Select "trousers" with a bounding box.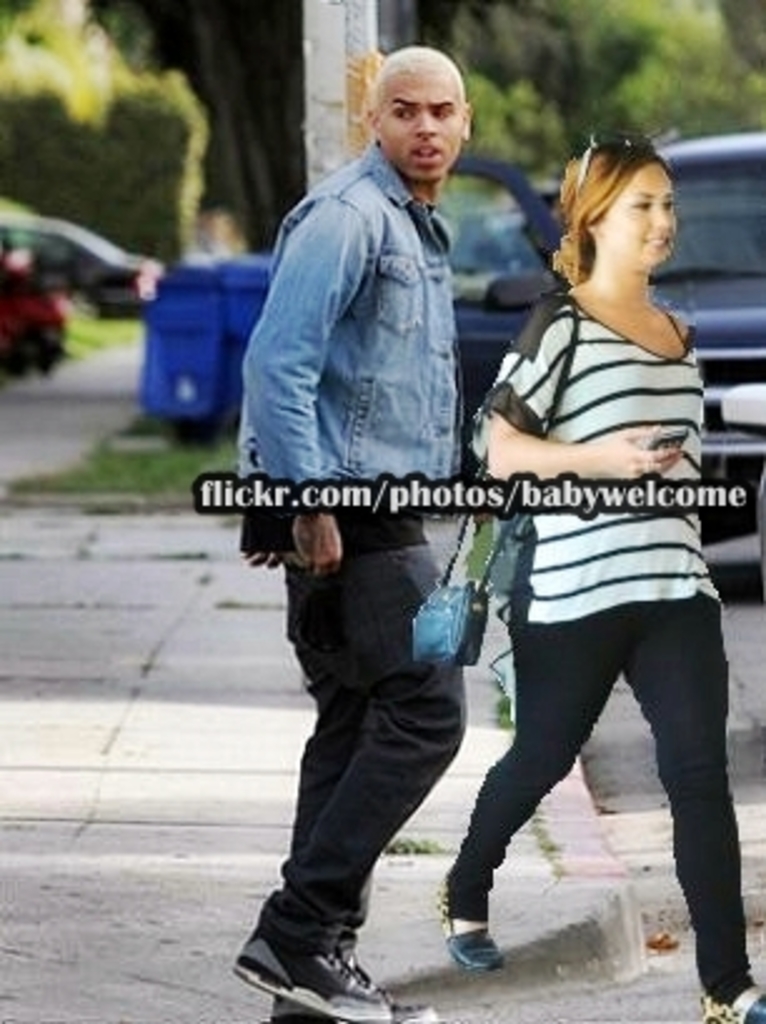
region(451, 593, 756, 999).
